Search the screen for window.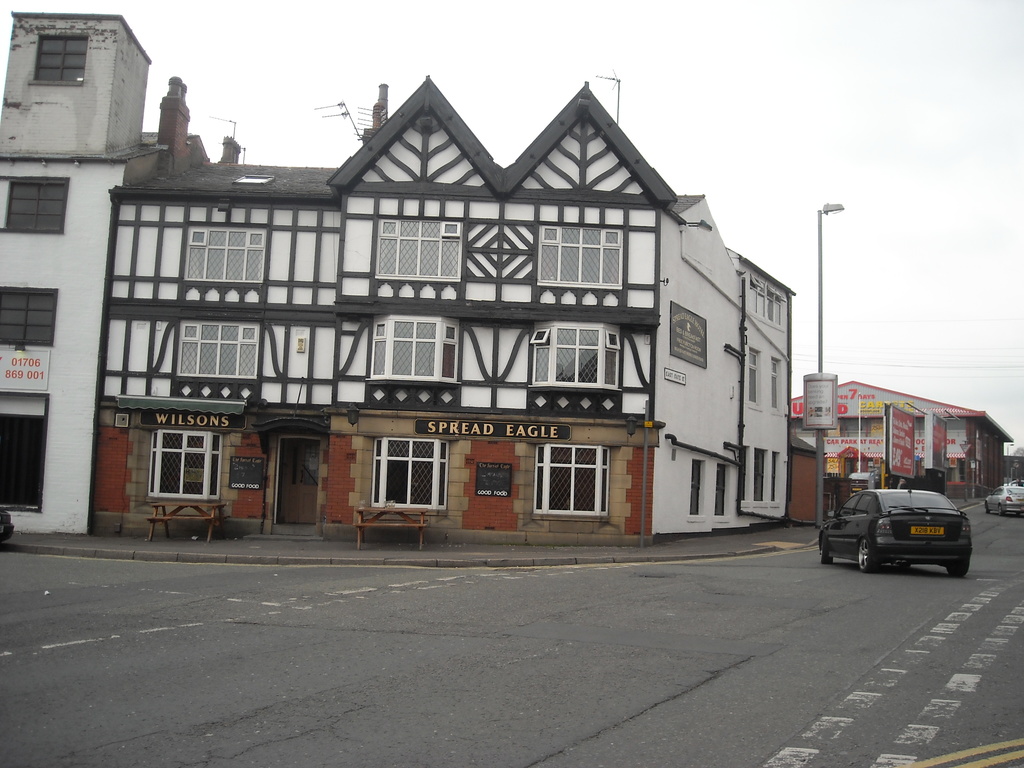
Found at box=[149, 435, 228, 501].
